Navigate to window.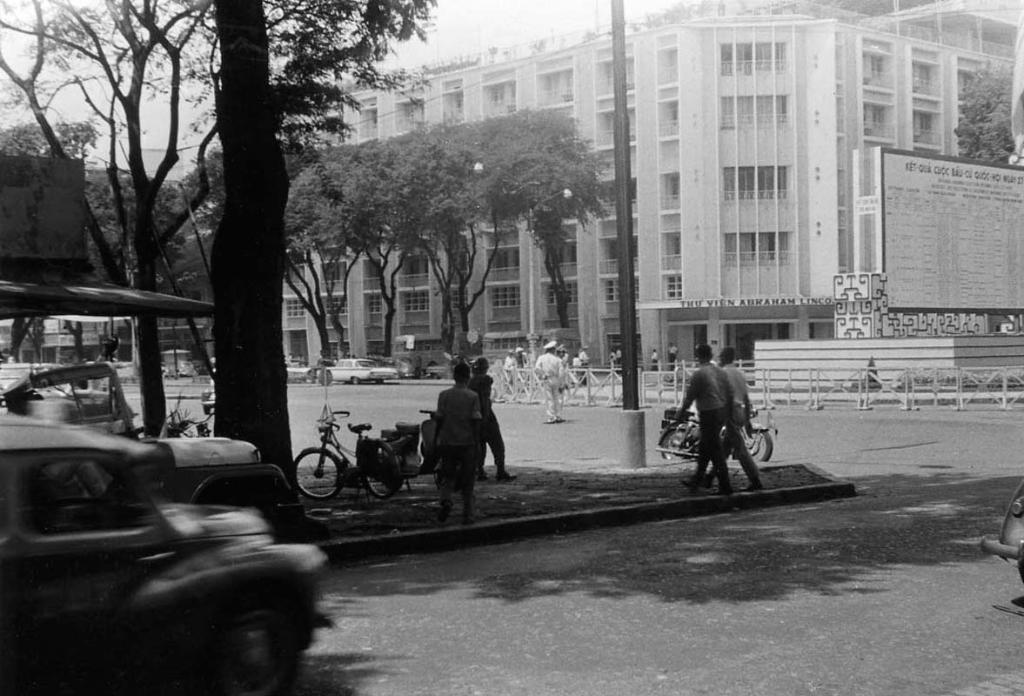
Navigation target: pyautogui.locateOnScreen(278, 300, 314, 322).
